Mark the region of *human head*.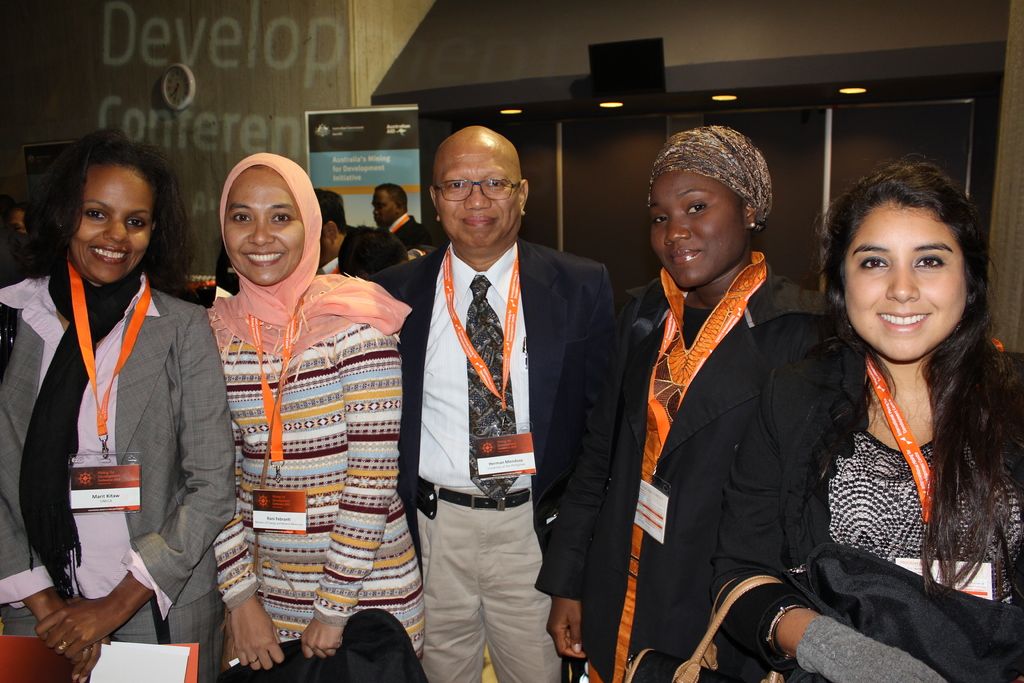
Region: locate(49, 129, 168, 283).
